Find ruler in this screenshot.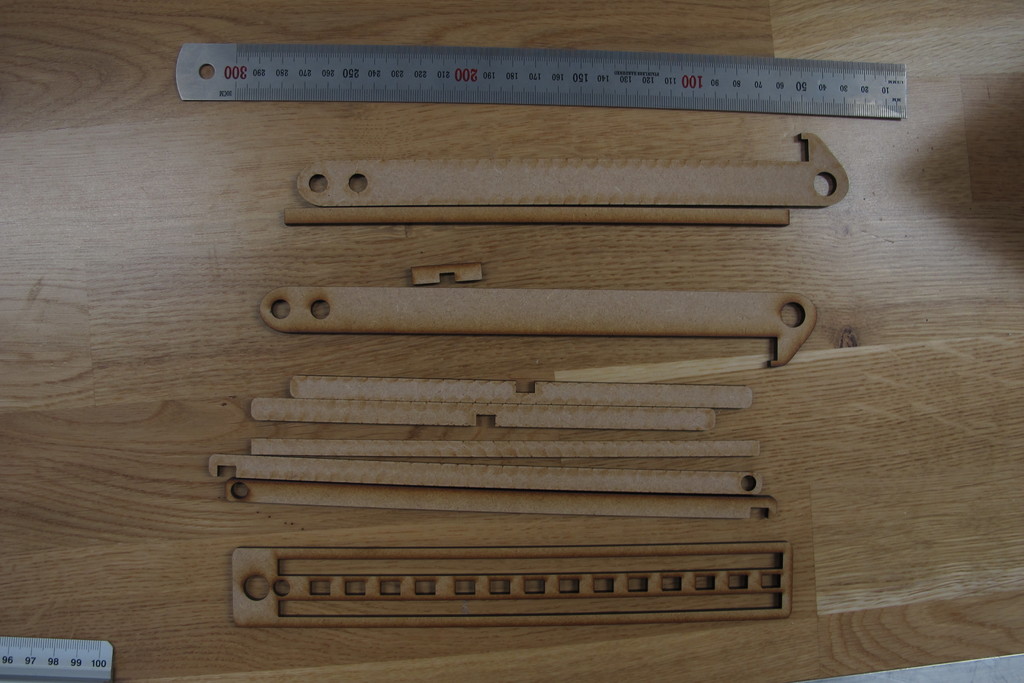
The bounding box for ruler is [left=173, top=44, right=903, bottom=115].
